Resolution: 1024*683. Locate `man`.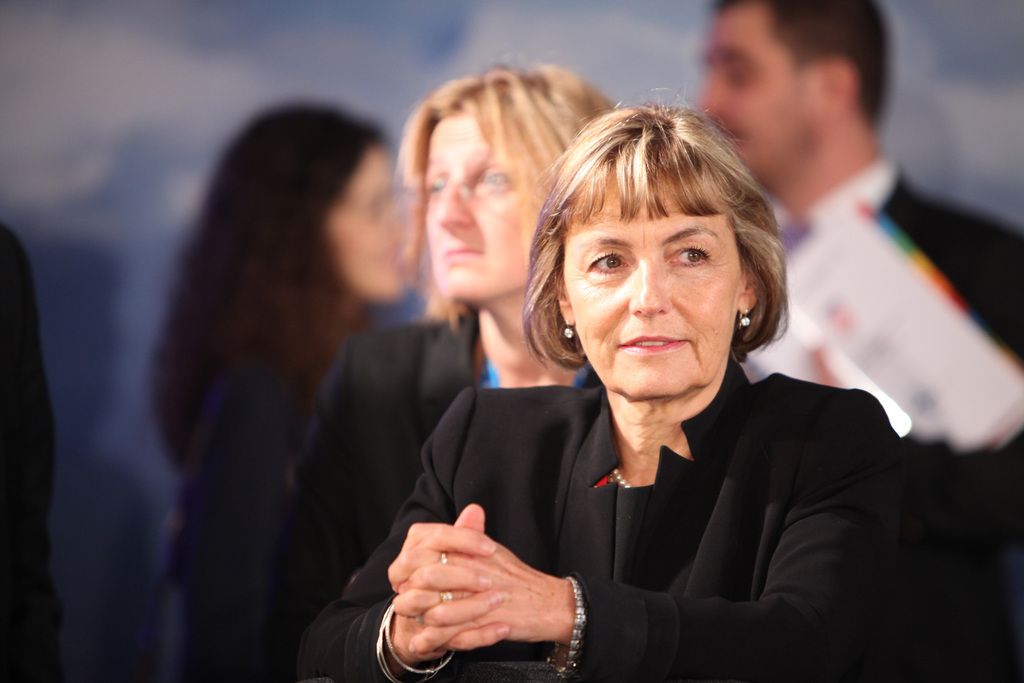
pyautogui.locateOnScreen(678, 4, 1023, 465).
